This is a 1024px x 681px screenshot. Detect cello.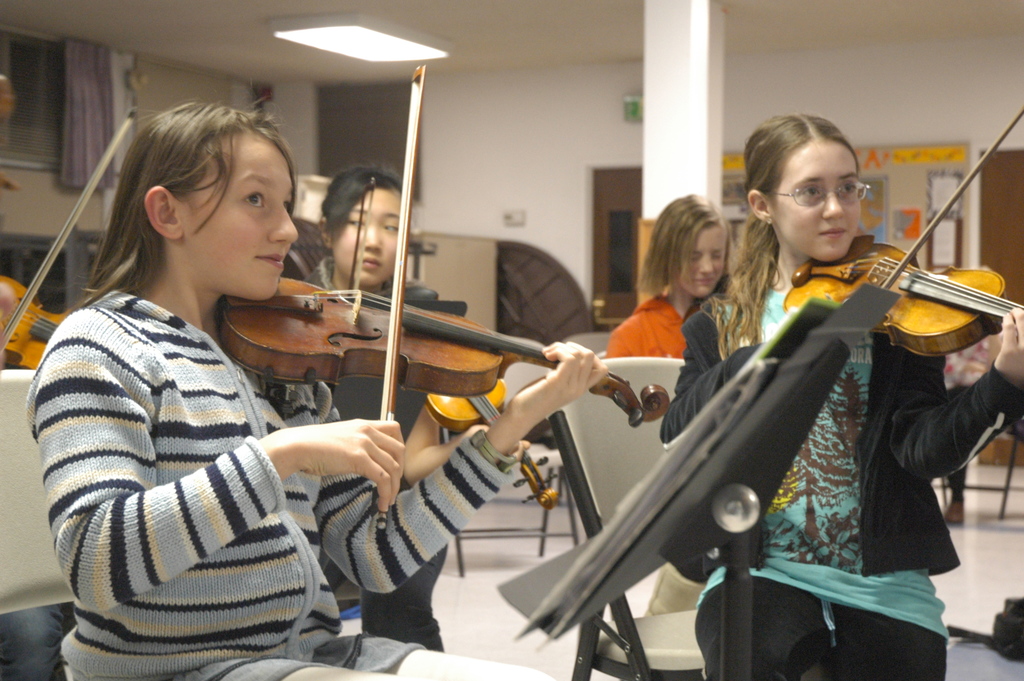
[x1=0, y1=106, x2=140, y2=370].
